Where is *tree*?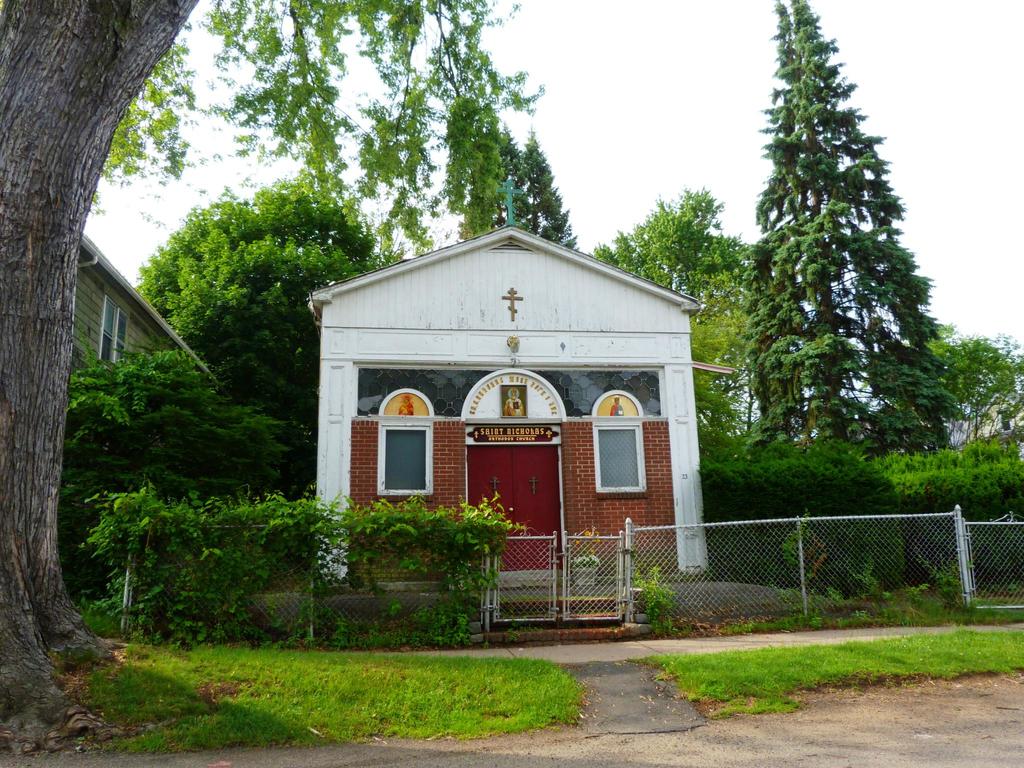
(863, 331, 1023, 505).
